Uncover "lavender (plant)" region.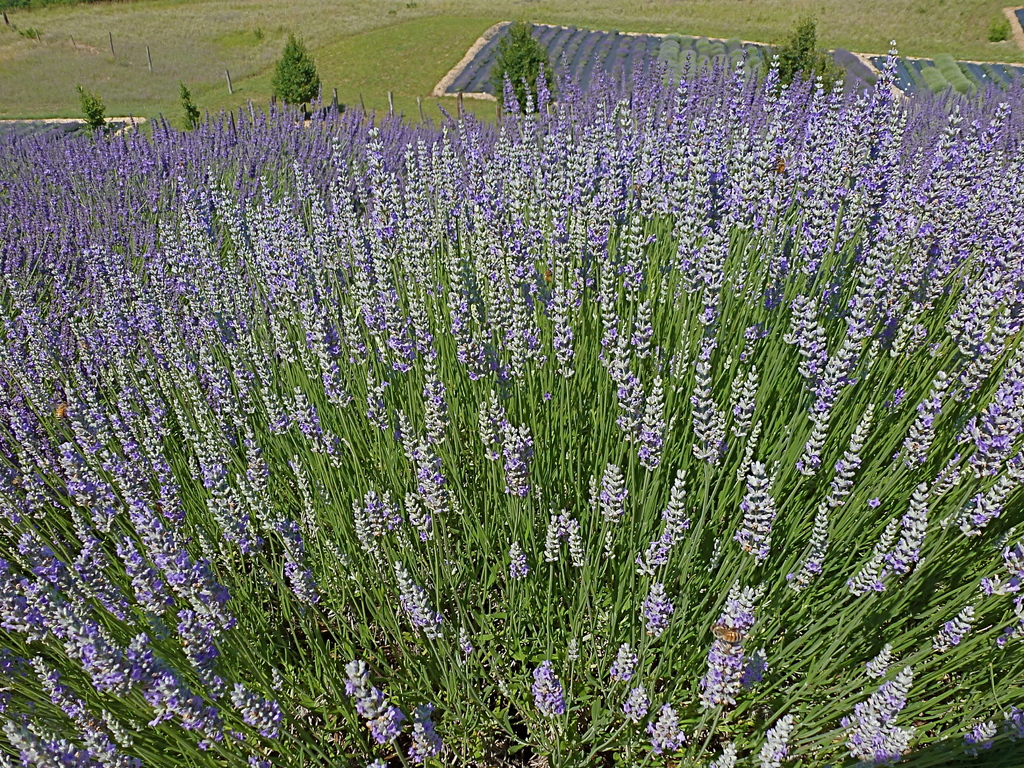
Uncovered: <box>440,280,475,341</box>.
